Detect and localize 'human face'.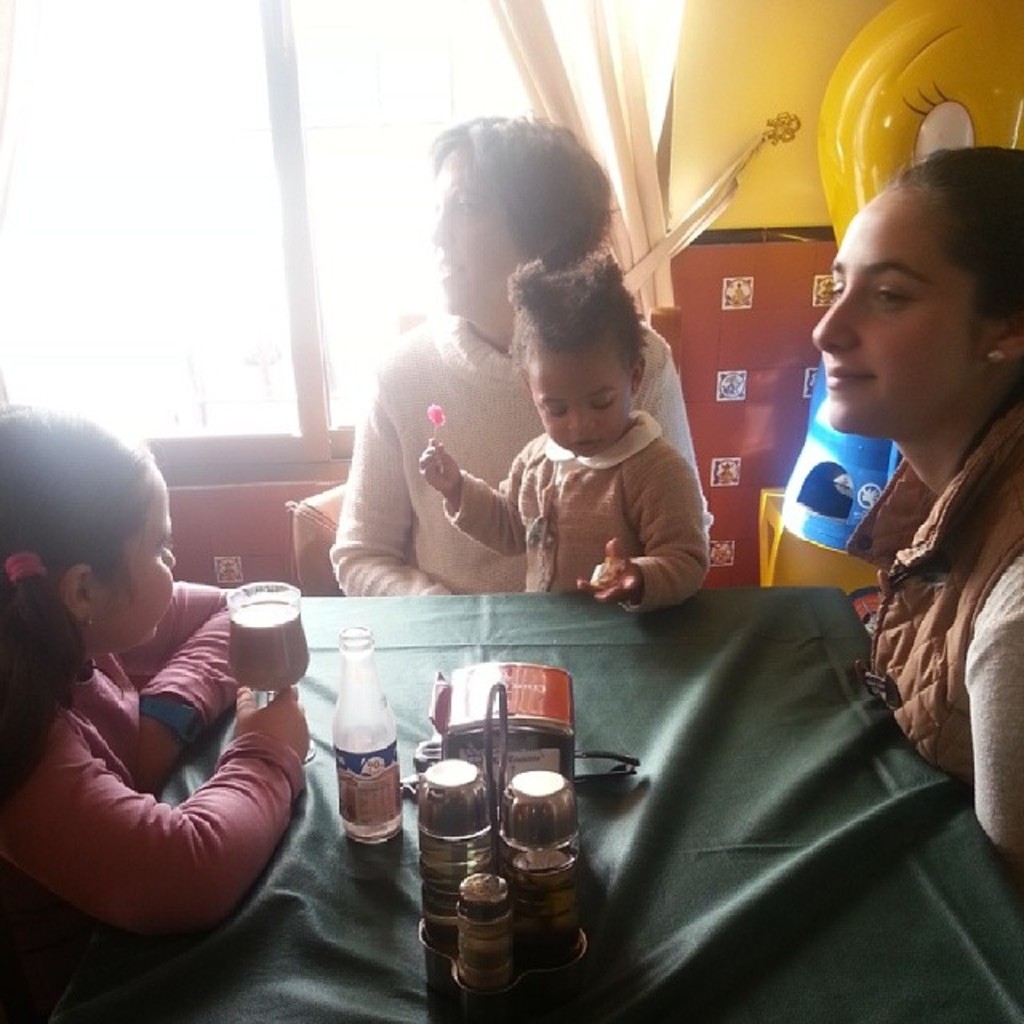
Localized at 523/338/632/454.
